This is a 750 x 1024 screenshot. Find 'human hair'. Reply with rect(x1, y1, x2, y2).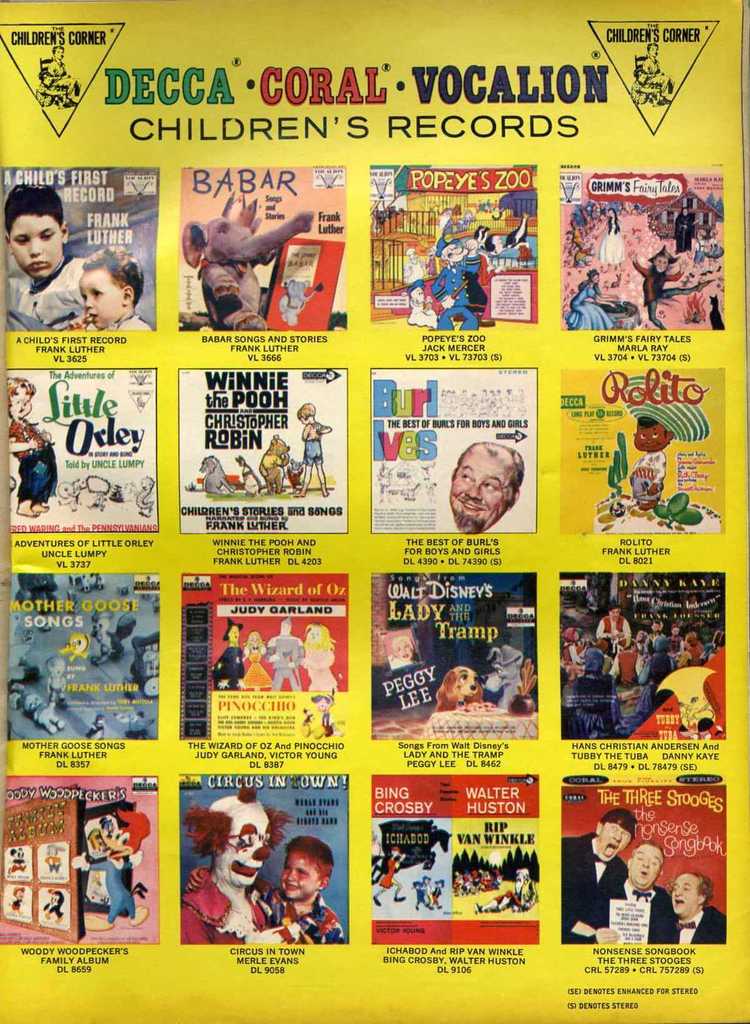
rect(94, 239, 143, 300).
